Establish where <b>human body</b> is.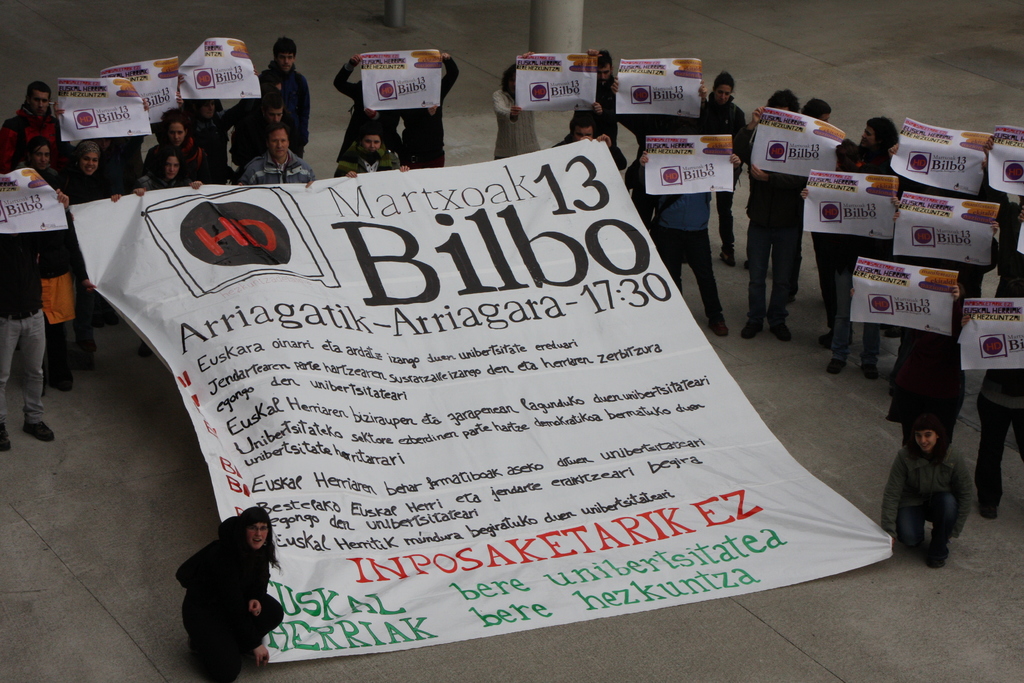
Established at box=[166, 504, 289, 674].
